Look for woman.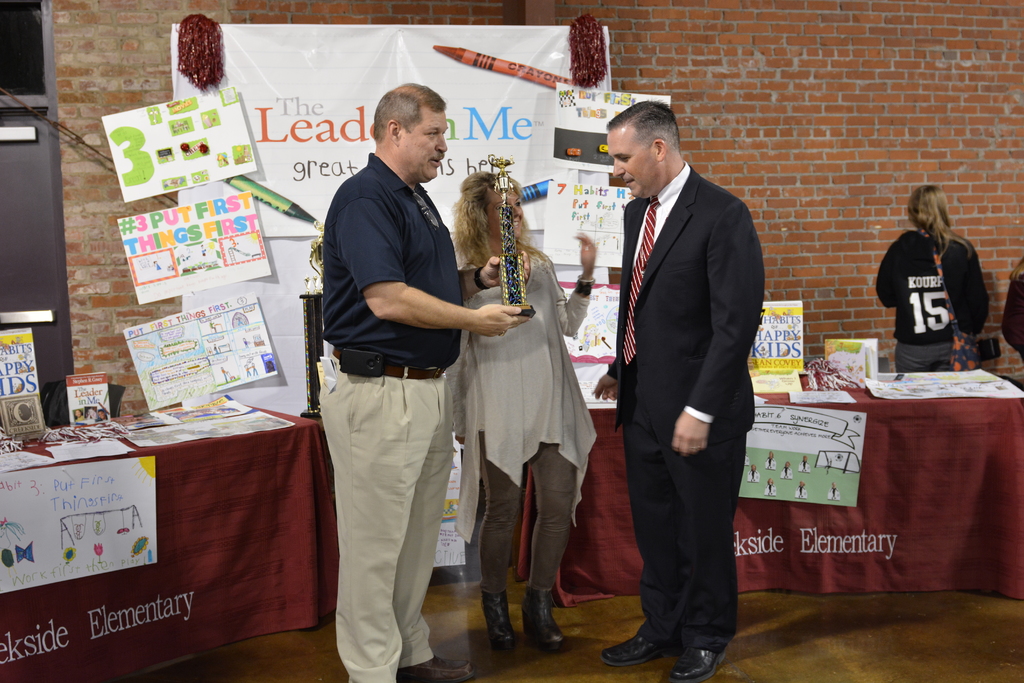
Found: bbox=(452, 179, 594, 634).
